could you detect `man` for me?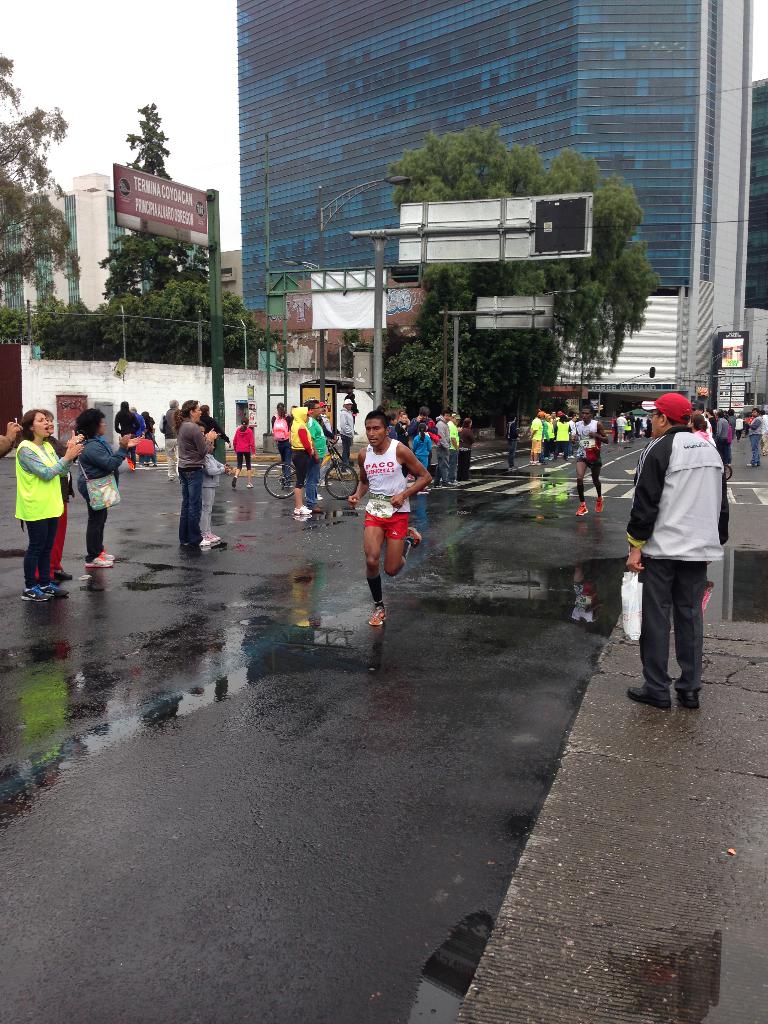
Detection result: pyautogui.locateOnScreen(408, 408, 433, 440).
